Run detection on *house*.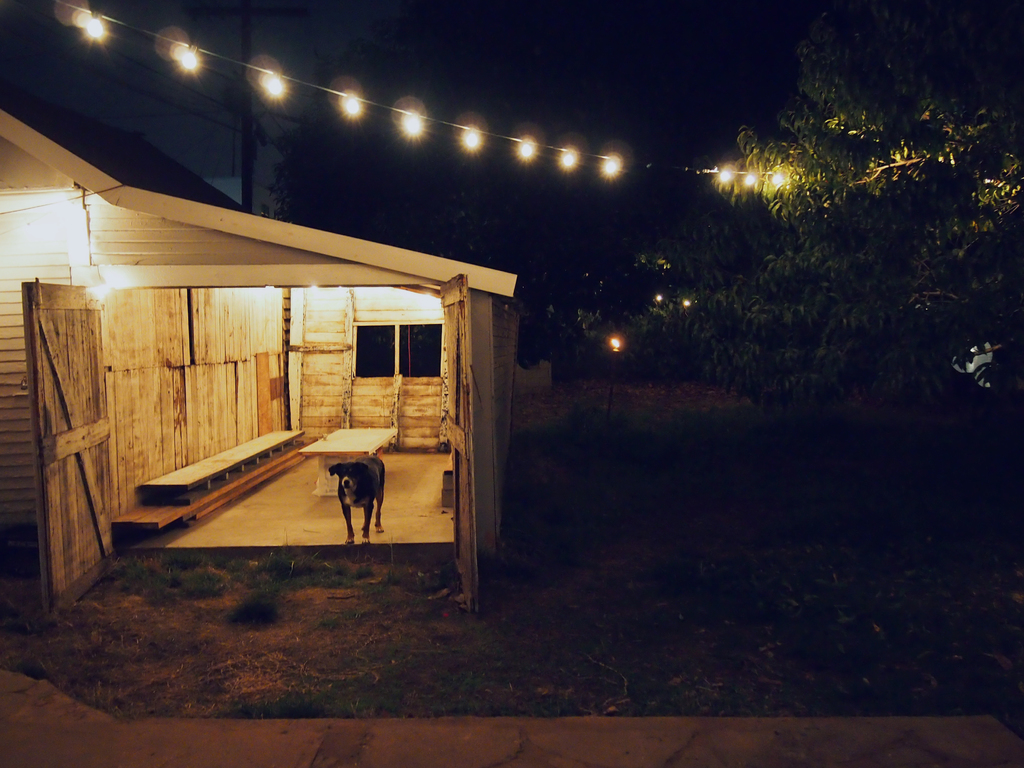
Result: {"left": 0, "top": 88, "right": 530, "bottom": 634}.
